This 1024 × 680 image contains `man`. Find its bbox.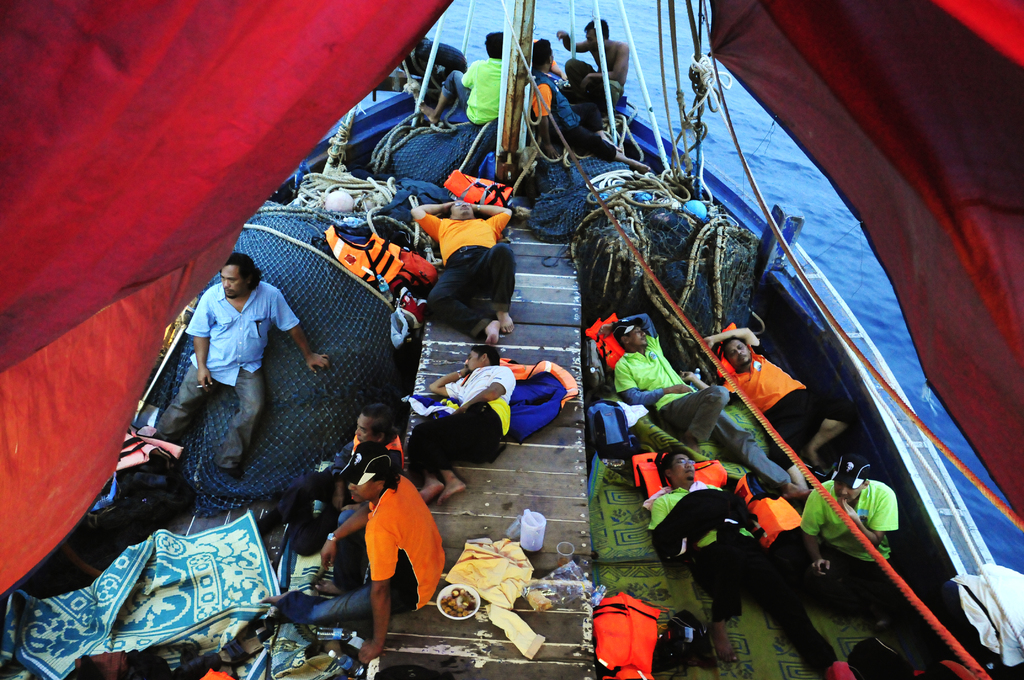
(left=264, top=435, right=460, bottom=671).
